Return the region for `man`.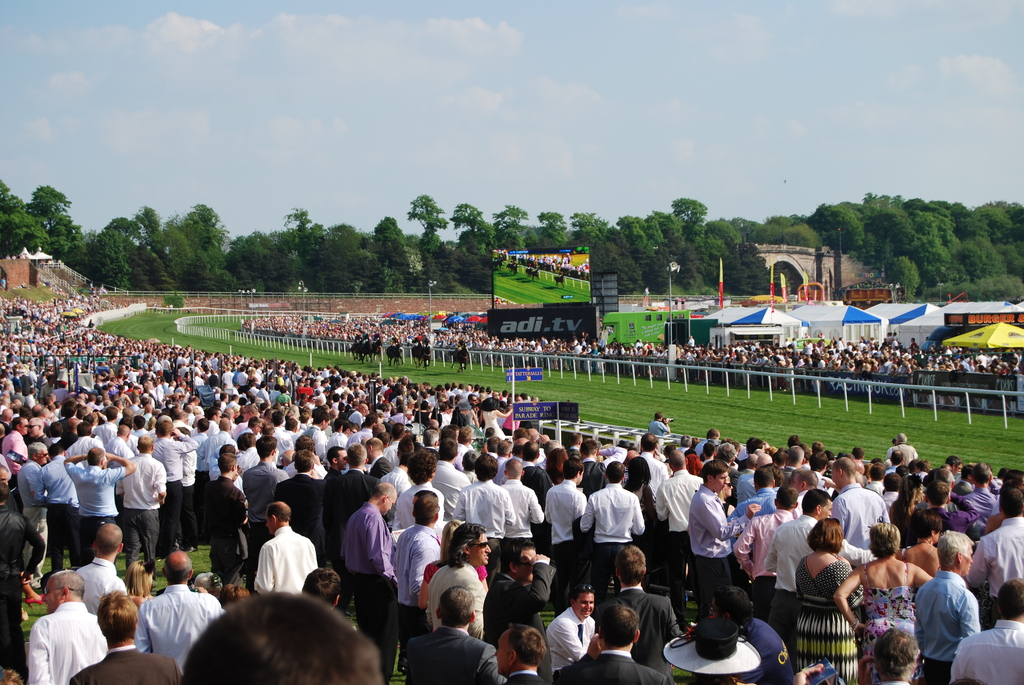
x1=25 y1=415 x2=42 y2=448.
